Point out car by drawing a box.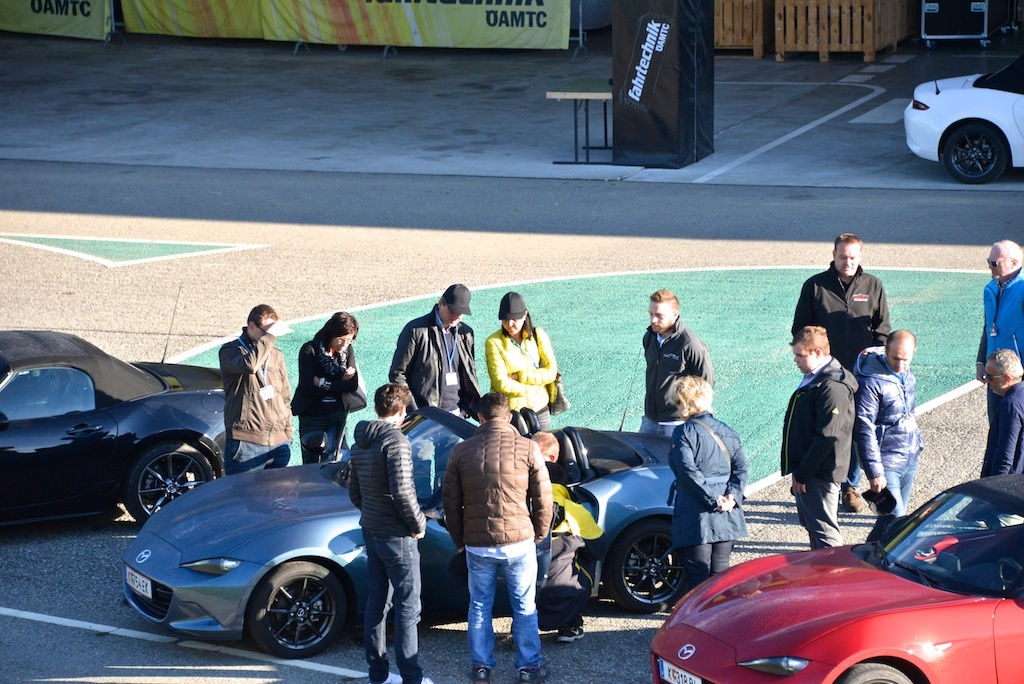
(x1=0, y1=333, x2=222, y2=528).
